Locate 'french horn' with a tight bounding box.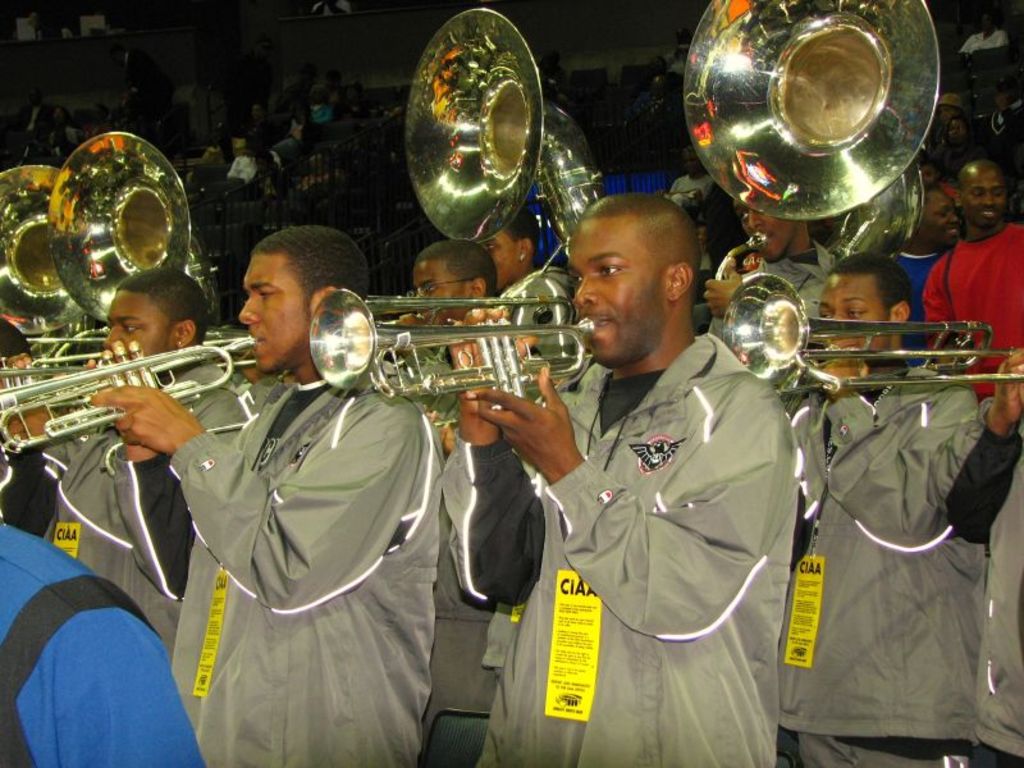
region(805, 339, 1023, 398).
